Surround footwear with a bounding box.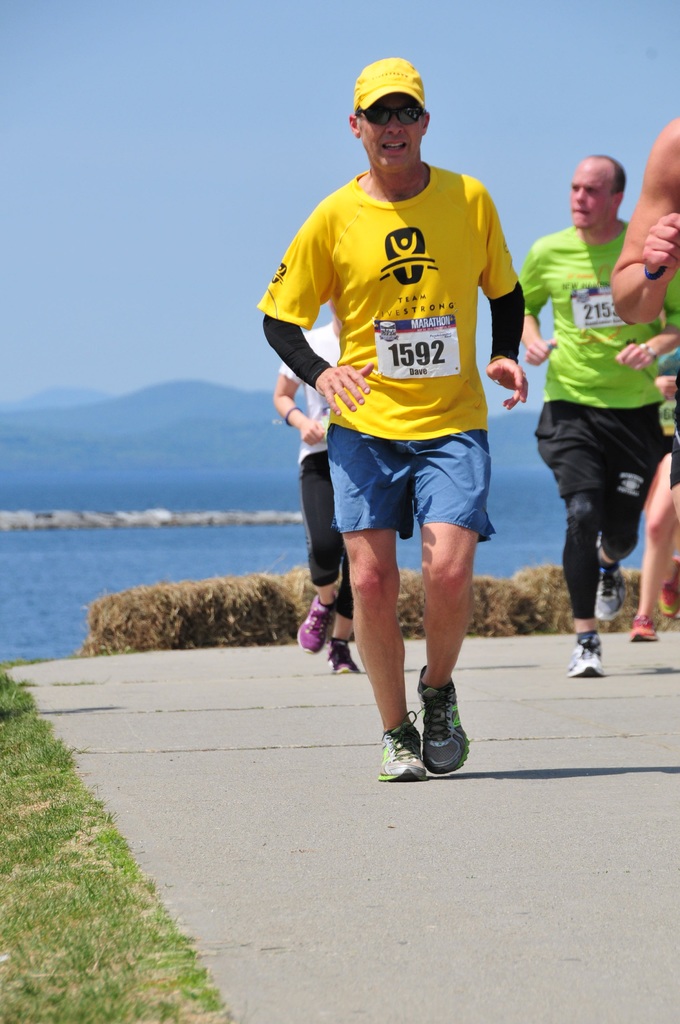
x1=421 y1=657 x2=471 y2=778.
